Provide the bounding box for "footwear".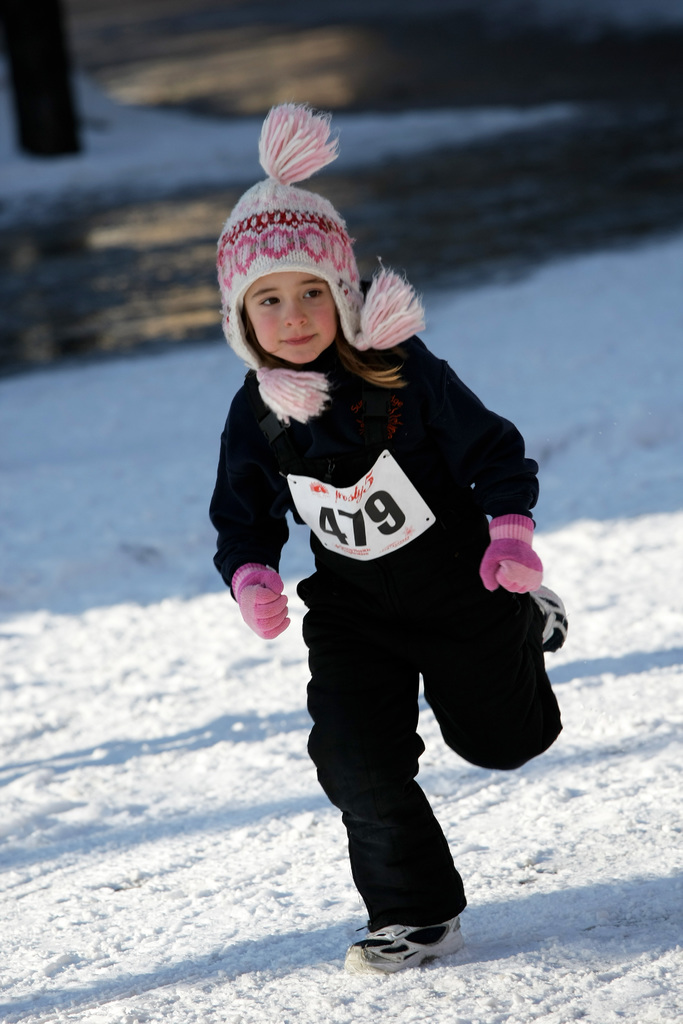
Rect(531, 580, 569, 652).
